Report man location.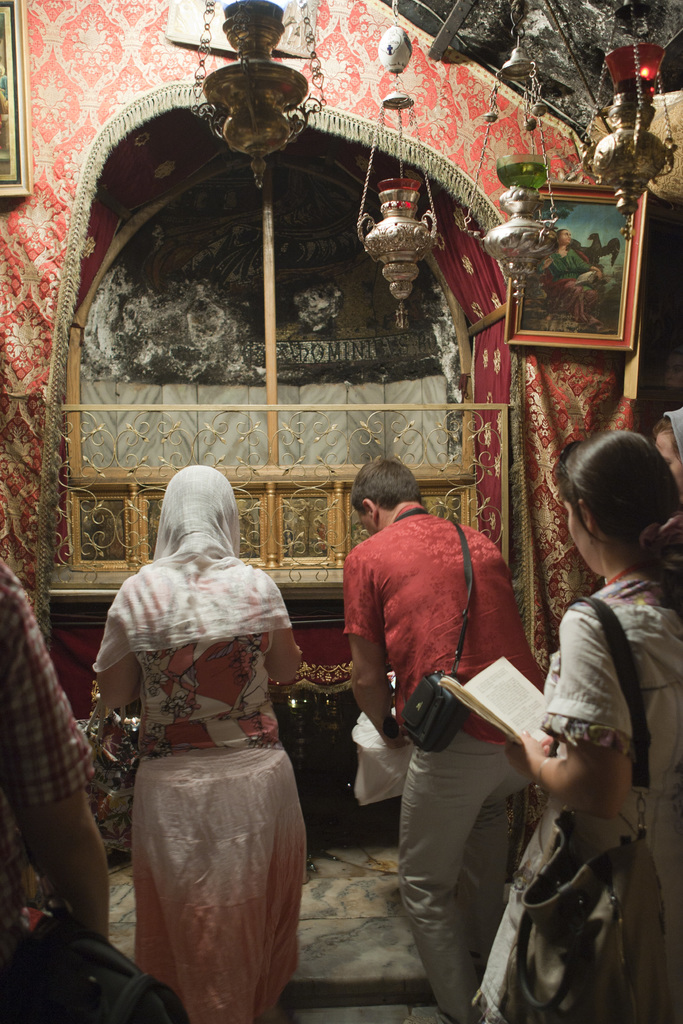
Report: x1=320 y1=424 x2=520 y2=980.
